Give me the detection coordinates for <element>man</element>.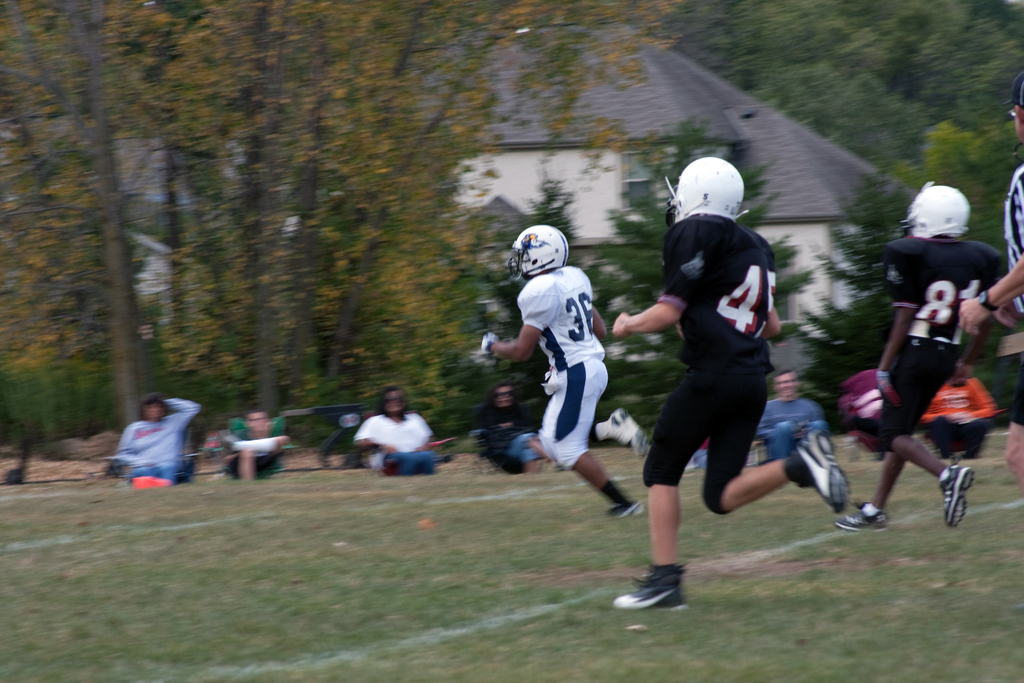
968/70/1023/345.
